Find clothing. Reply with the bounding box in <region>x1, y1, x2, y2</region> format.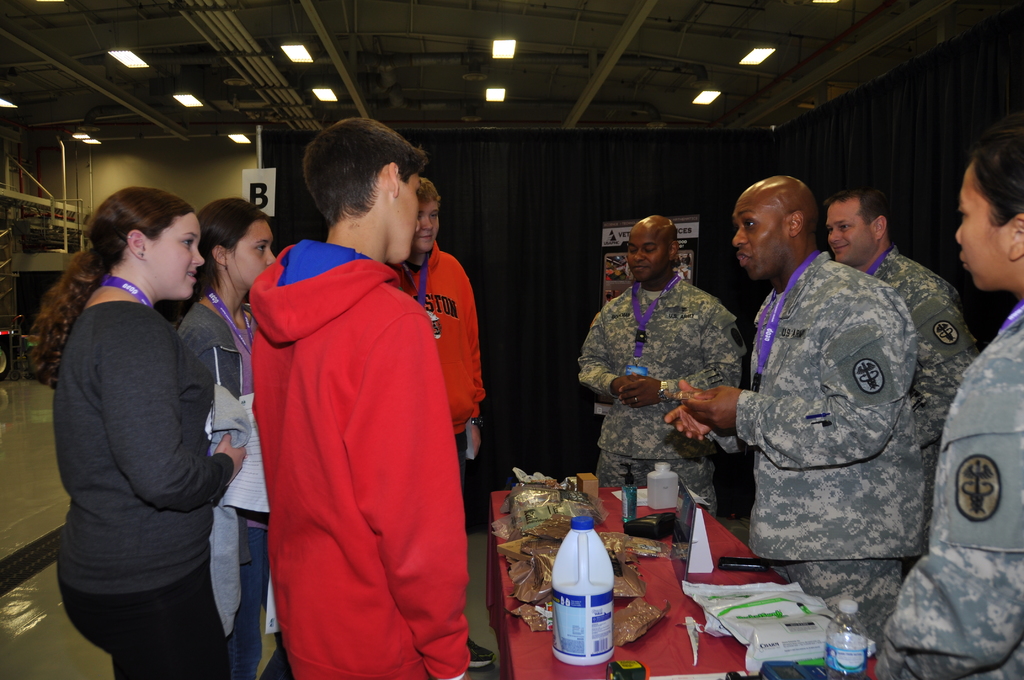
<region>863, 242, 983, 502</region>.
